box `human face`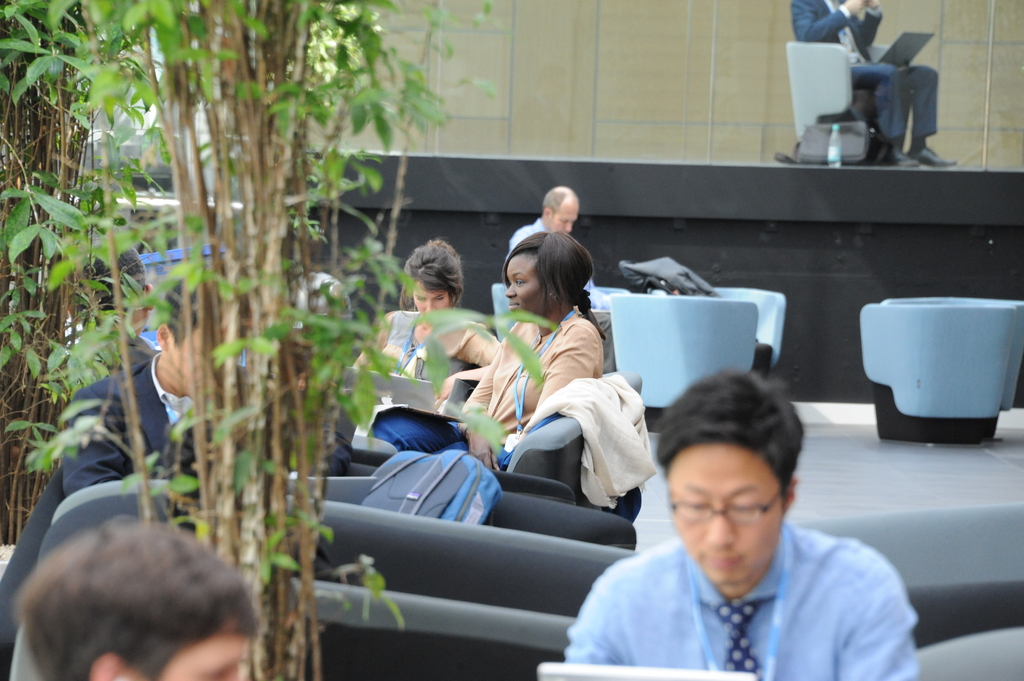
(668, 448, 781, 594)
